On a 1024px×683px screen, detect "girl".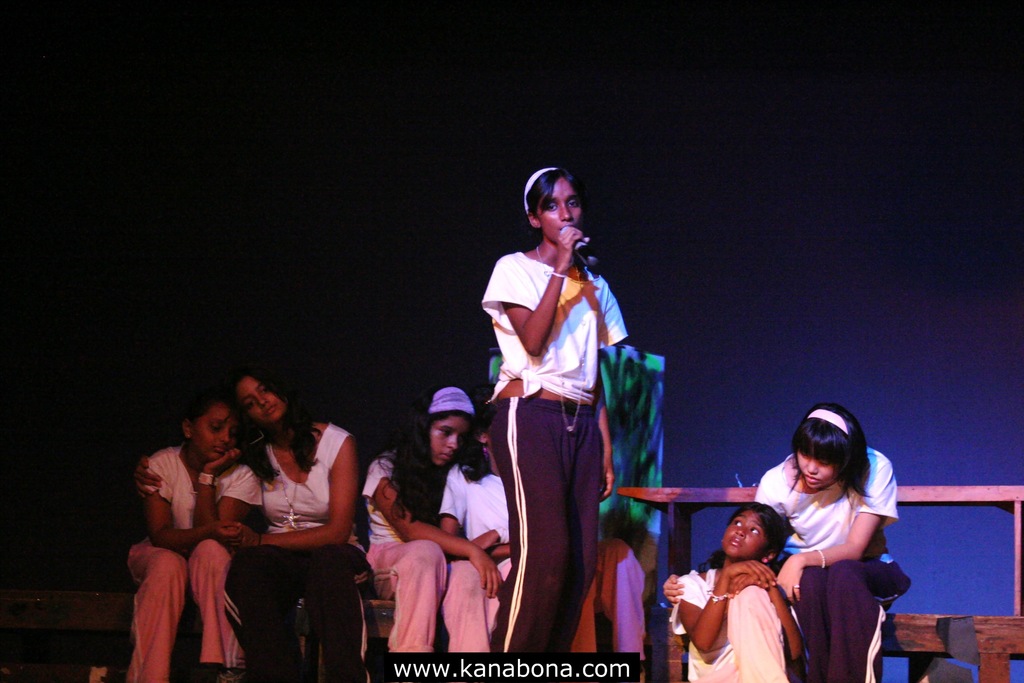
662/400/913/682.
